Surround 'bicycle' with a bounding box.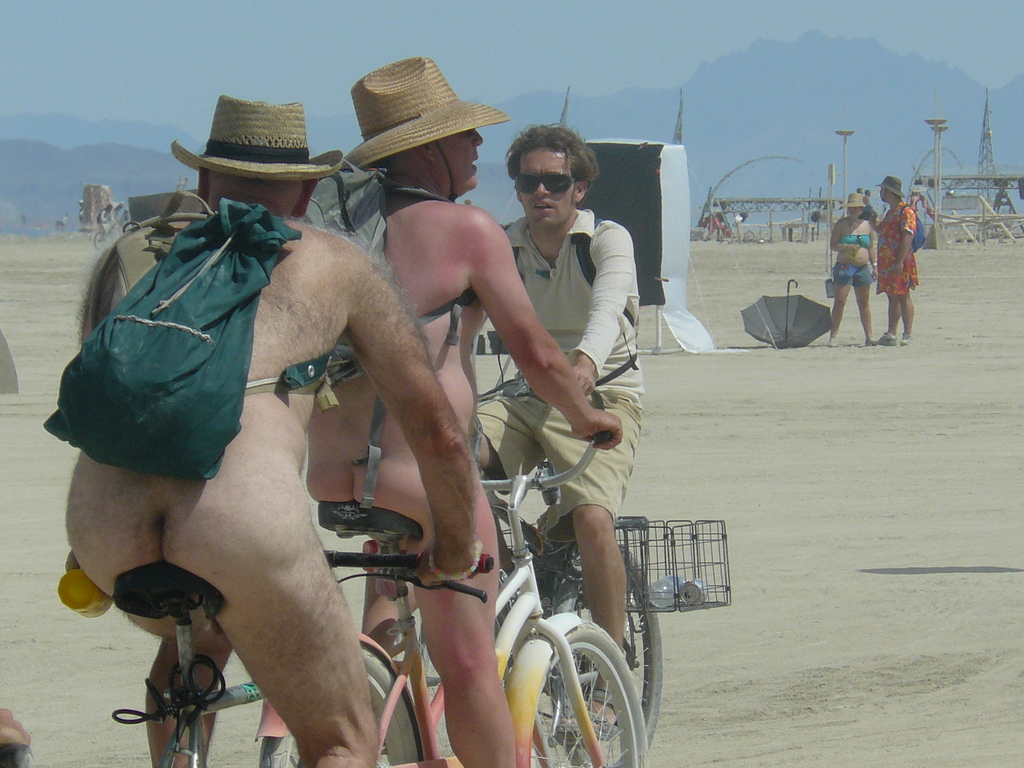
Rect(393, 369, 667, 767).
